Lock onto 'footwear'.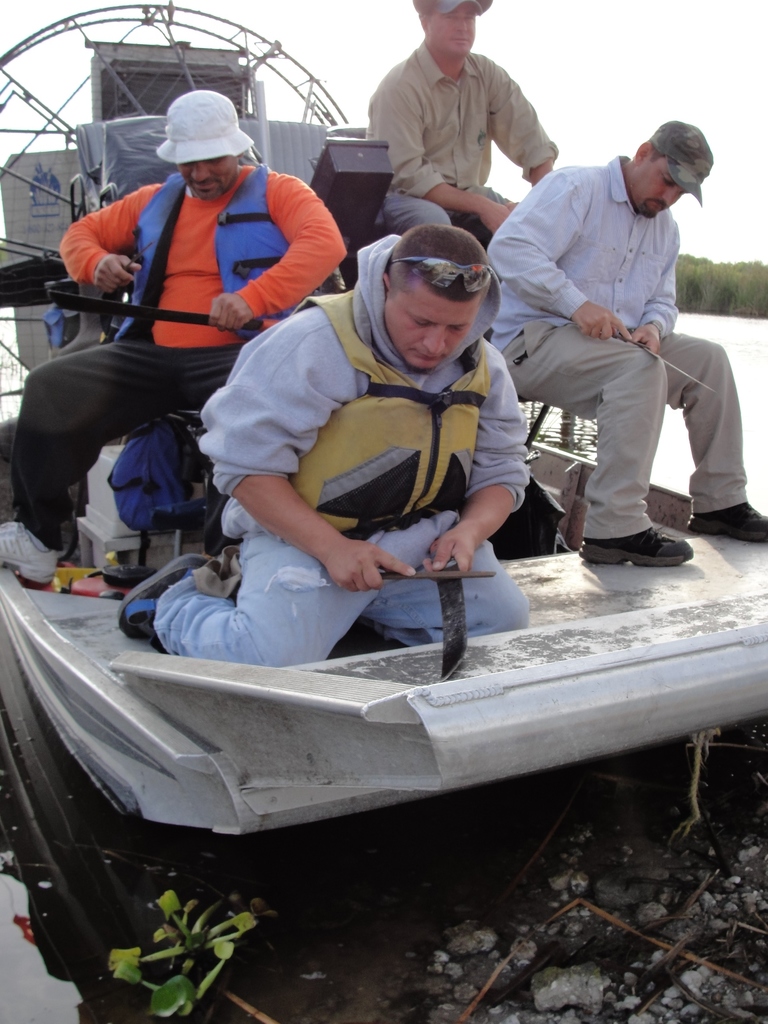
Locked: 116, 550, 212, 643.
